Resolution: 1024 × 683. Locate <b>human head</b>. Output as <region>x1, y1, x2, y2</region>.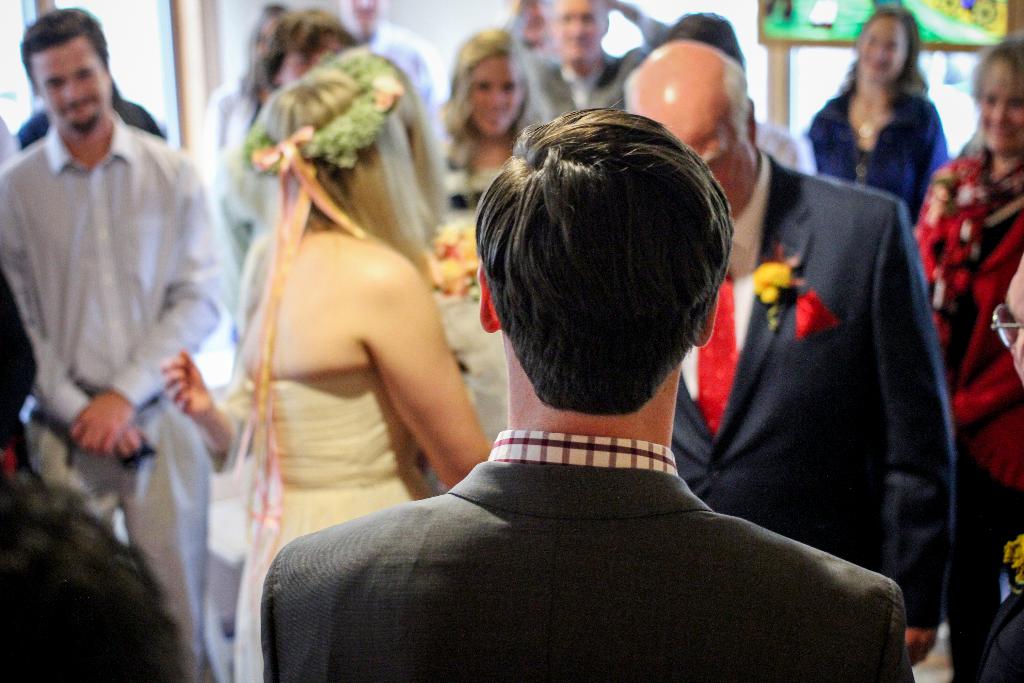
<region>18, 6, 114, 135</region>.
